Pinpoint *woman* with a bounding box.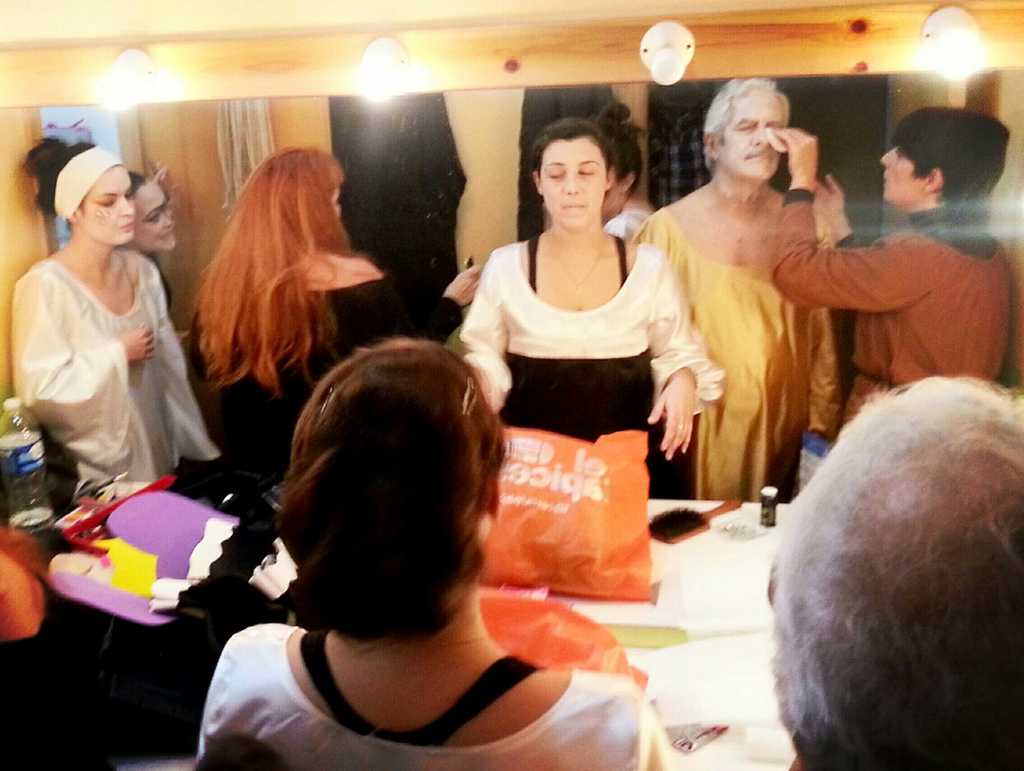
177,338,694,770.
